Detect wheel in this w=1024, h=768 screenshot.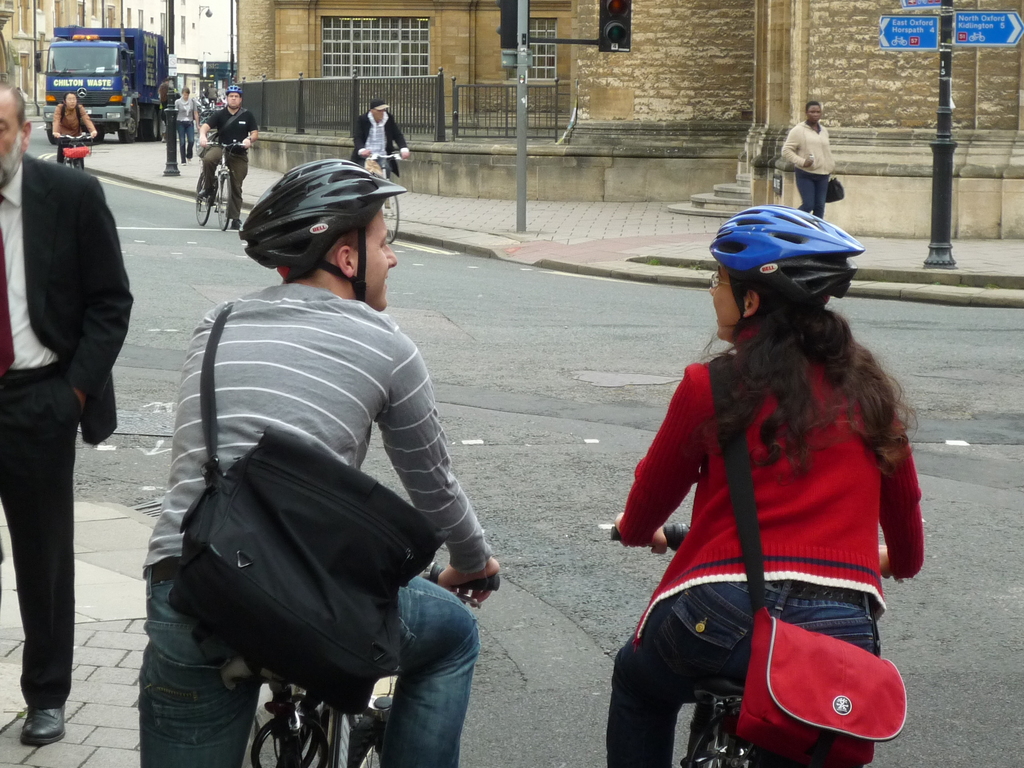
Detection: (147, 114, 160, 138).
